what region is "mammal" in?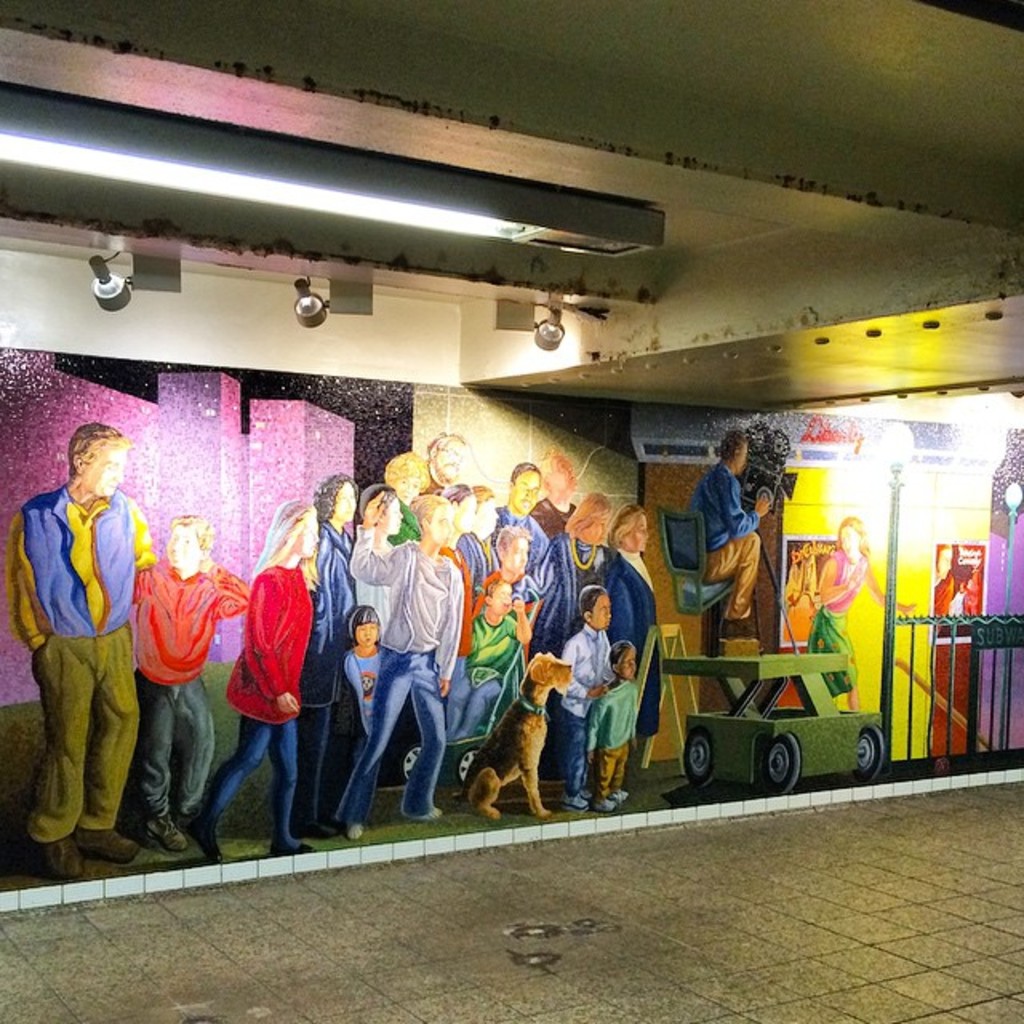
<box>933,542,954,627</box>.
